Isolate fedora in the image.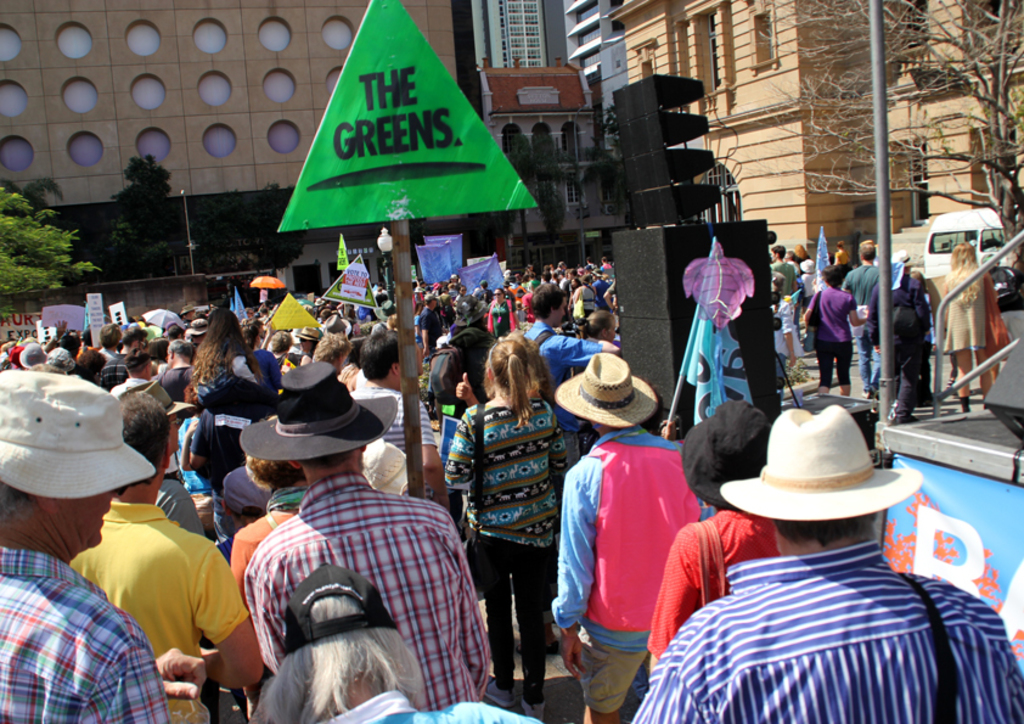
Isolated region: <box>724,405,922,522</box>.
